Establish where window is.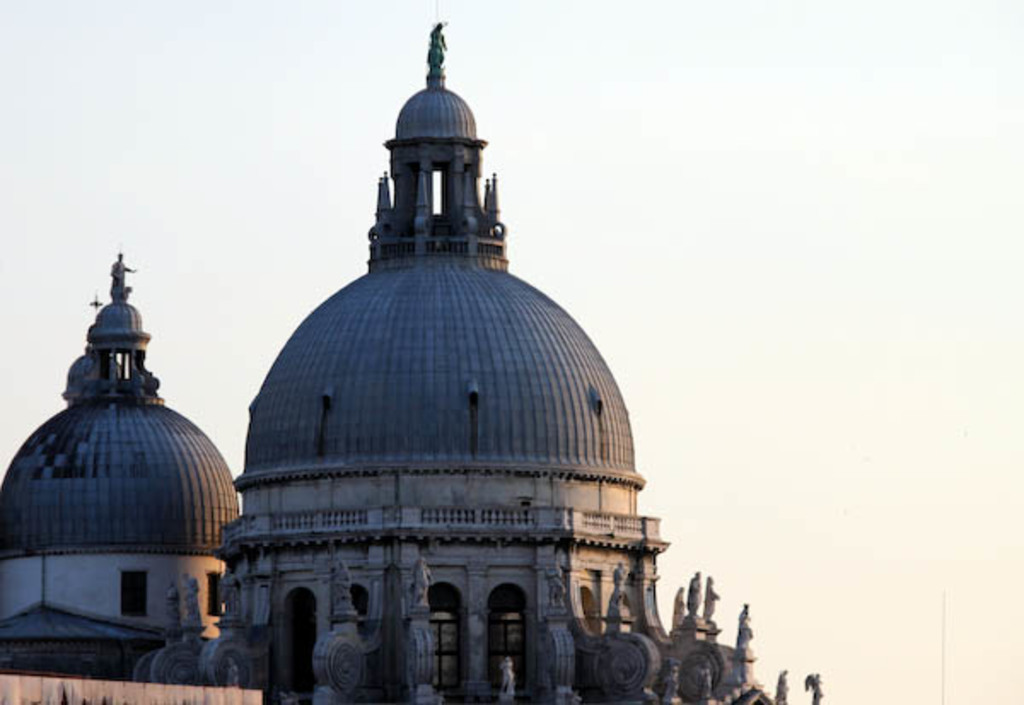
Established at x1=123 y1=567 x2=152 y2=620.
